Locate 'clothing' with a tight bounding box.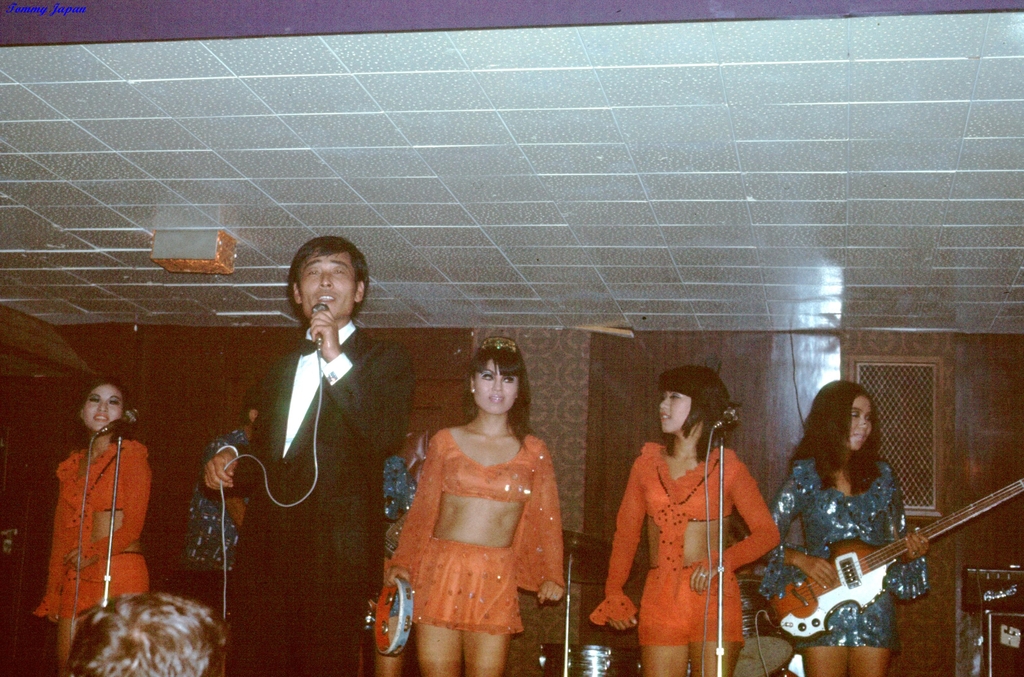
<box>391,401,560,642</box>.
